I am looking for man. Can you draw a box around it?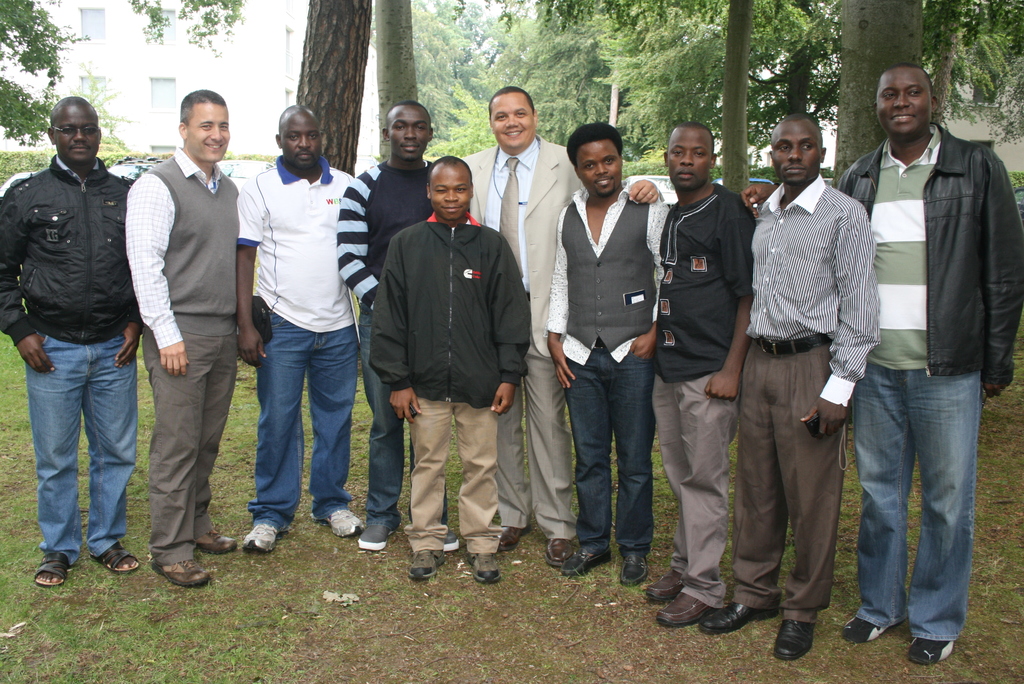
Sure, the bounding box is locate(124, 94, 241, 589).
